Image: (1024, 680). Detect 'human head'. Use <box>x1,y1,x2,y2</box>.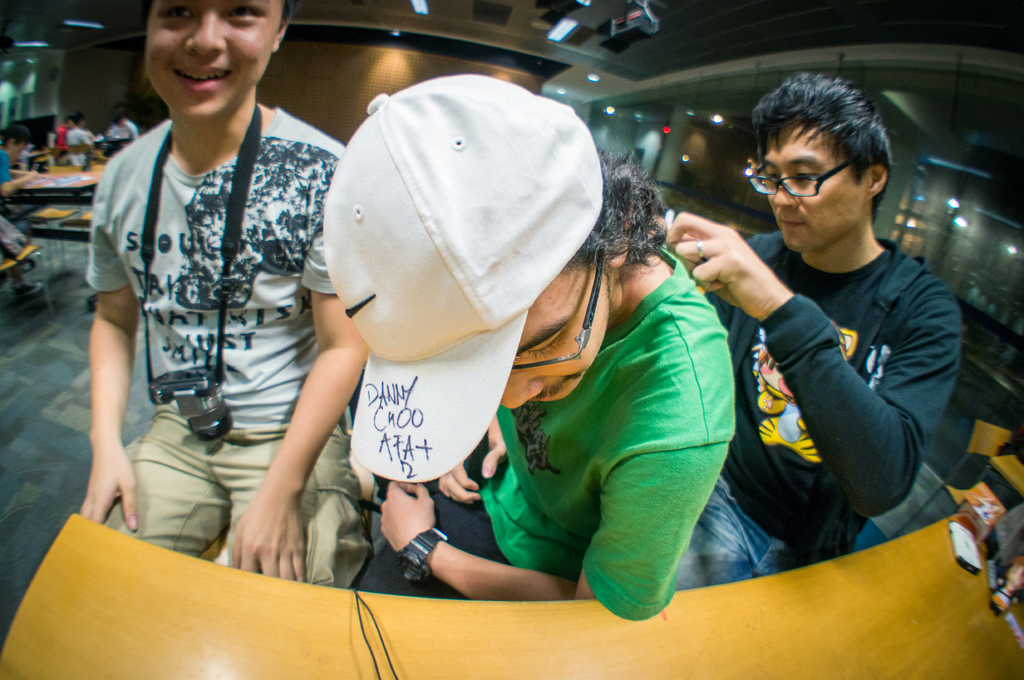
<box>0,127,29,164</box>.
